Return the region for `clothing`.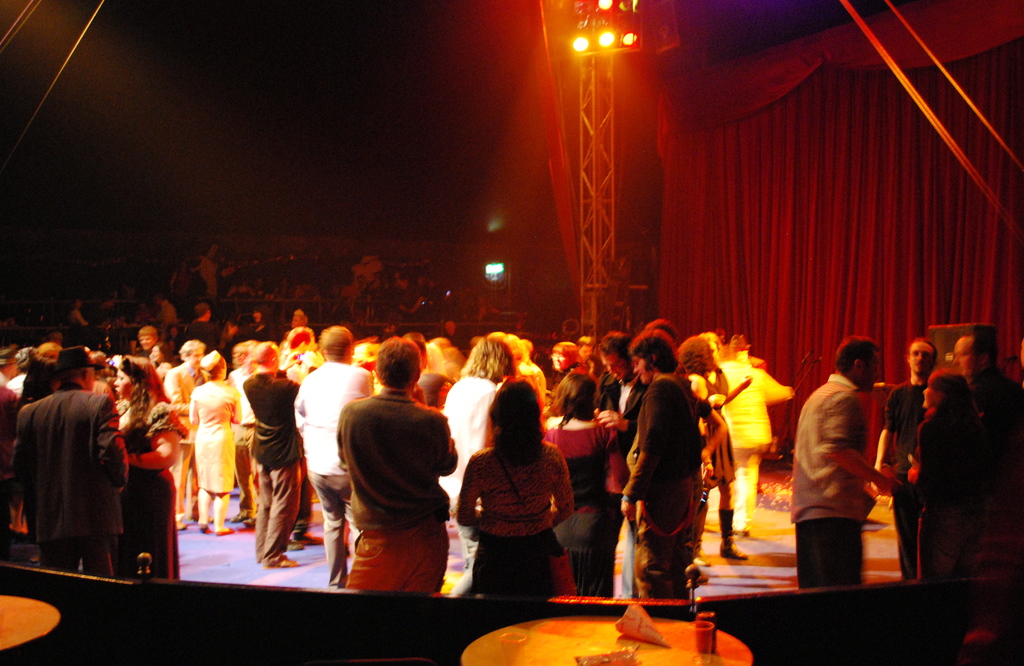
left=881, top=382, right=922, bottom=592.
